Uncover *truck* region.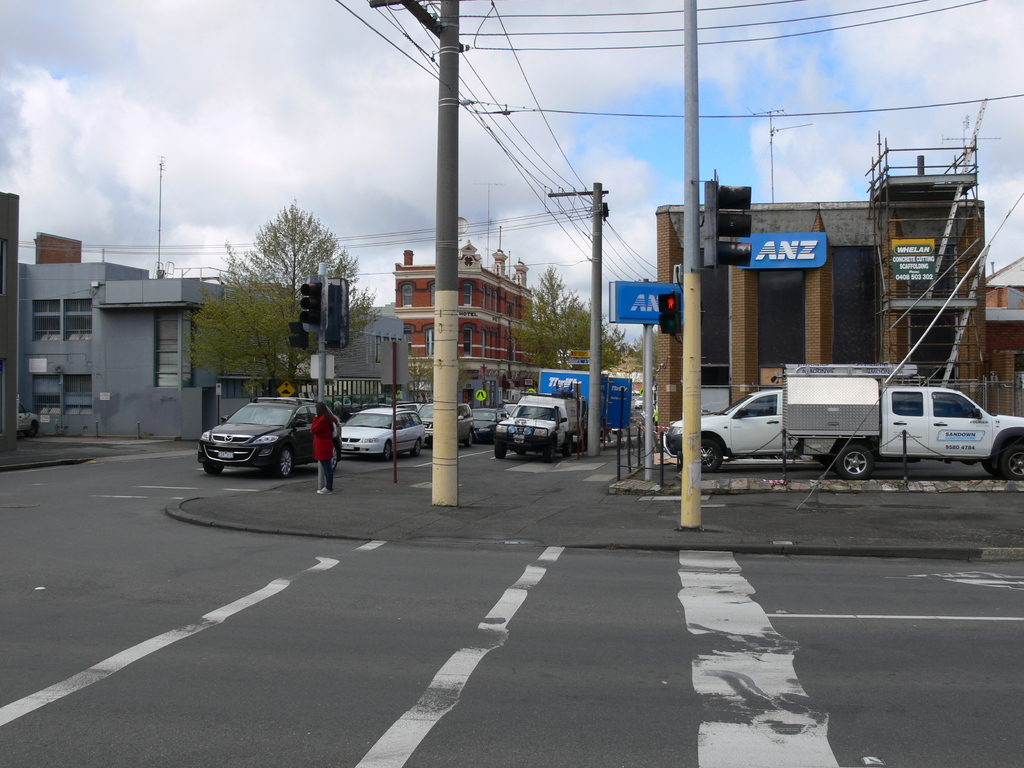
Uncovered: (781, 365, 1023, 480).
